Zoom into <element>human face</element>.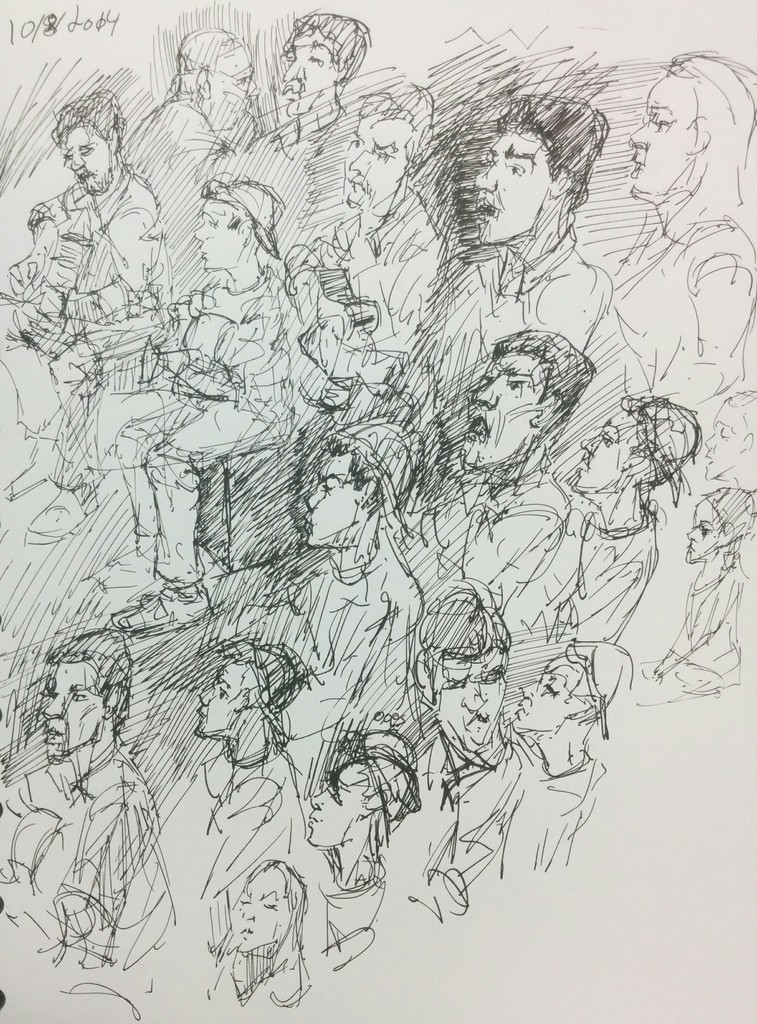
Zoom target: [681,497,717,567].
